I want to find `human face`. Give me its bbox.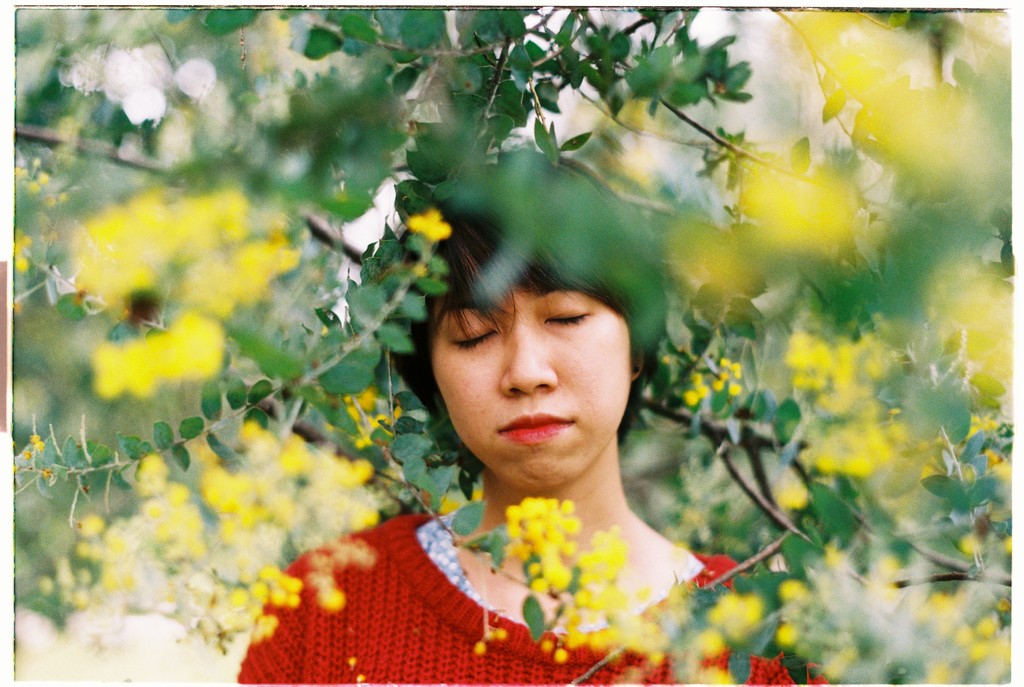
430 282 643 485.
